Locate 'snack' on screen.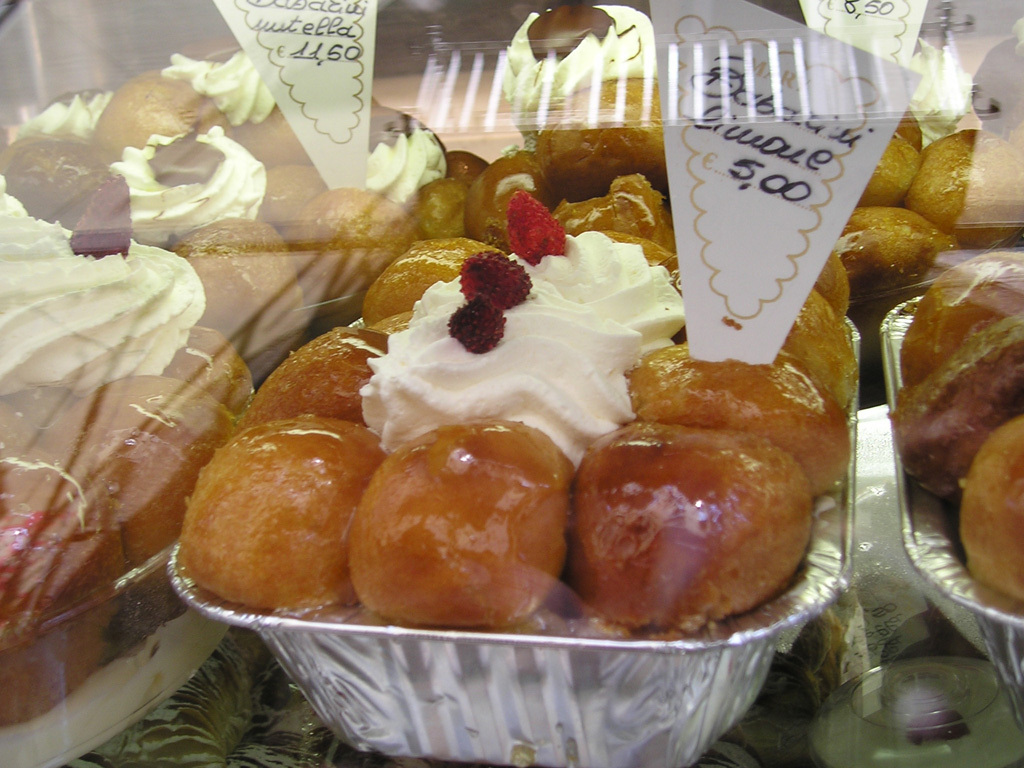
On screen at bbox=(554, 178, 682, 257).
